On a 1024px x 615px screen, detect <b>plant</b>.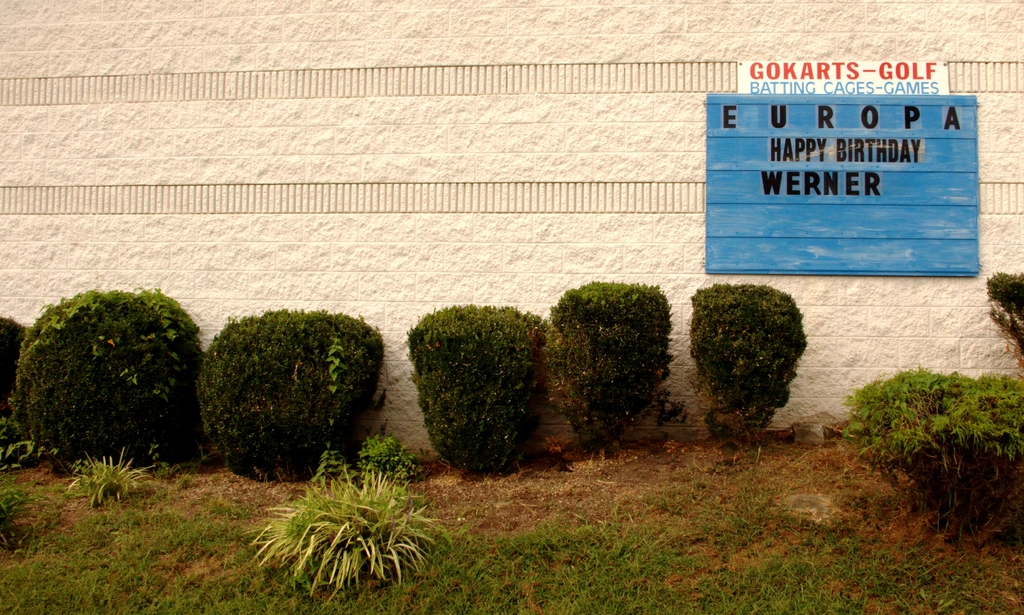
(left=0, top=319, right=34, bottom=428).
